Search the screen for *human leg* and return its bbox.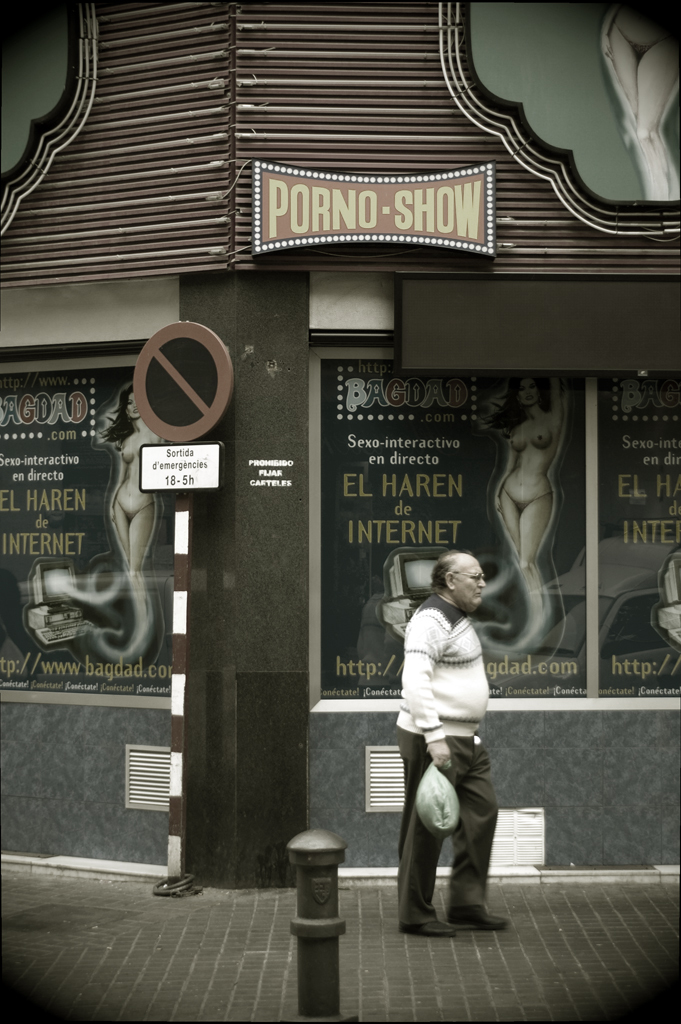
Found: {"left": 444, "top": 757, "right": 519, "bottom": 929}.
